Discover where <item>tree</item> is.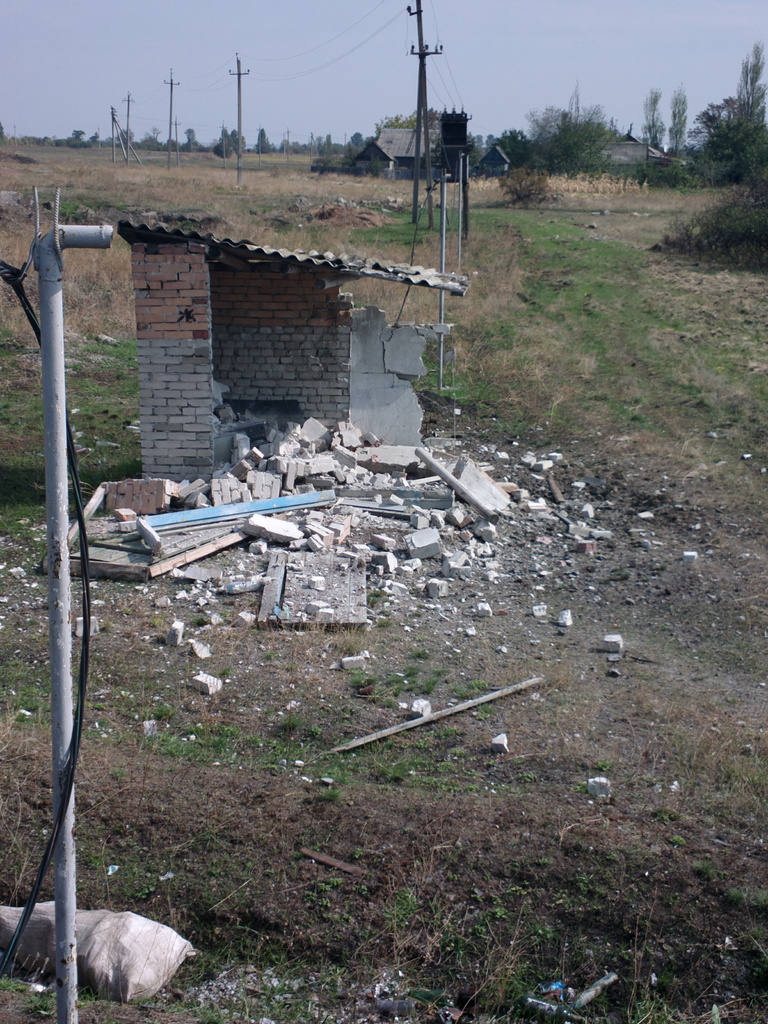
Discovered at {"left": 707, "top": 41, "right": 754, "bottom": 191}.
